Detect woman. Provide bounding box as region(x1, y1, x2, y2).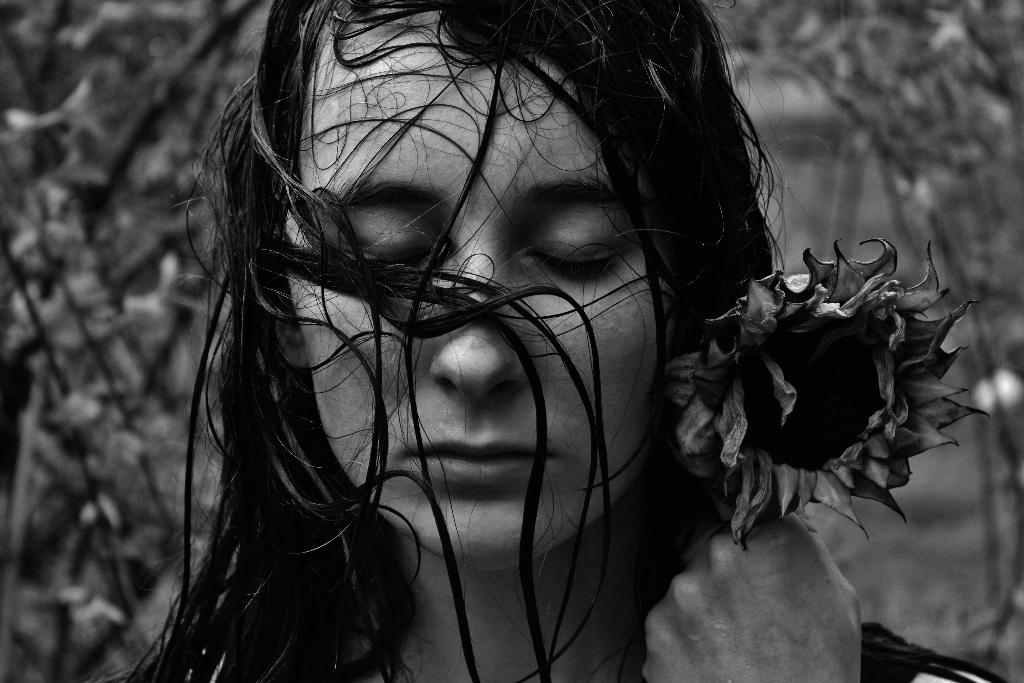
region(136, 0, 833, 670).
